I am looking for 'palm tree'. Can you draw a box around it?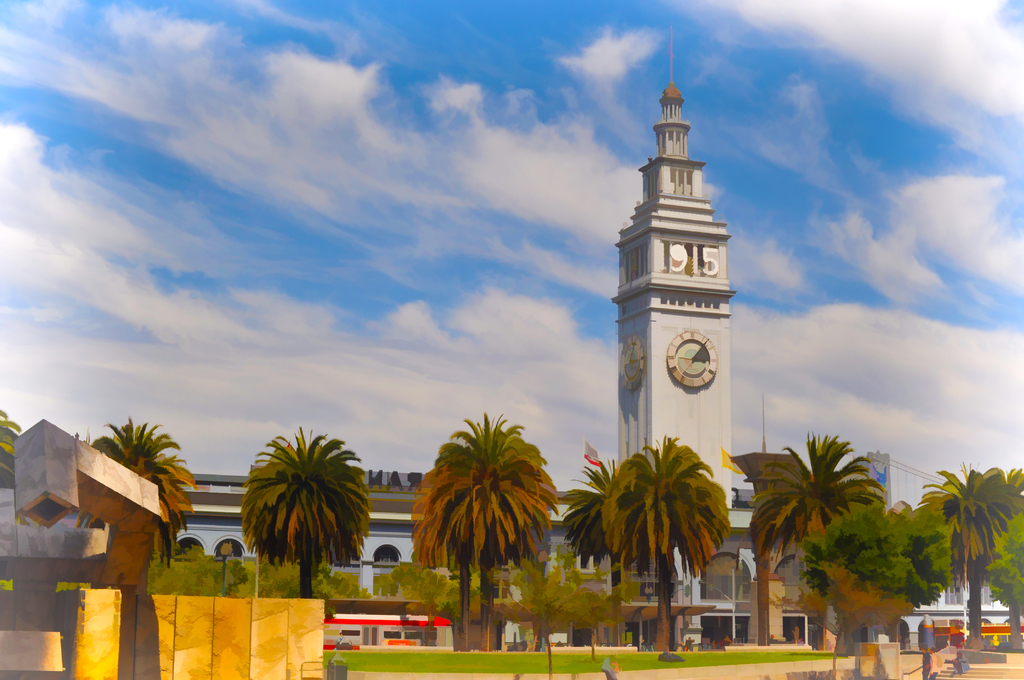
Sure, the bounding box is region(393, 432, 539, 645).
